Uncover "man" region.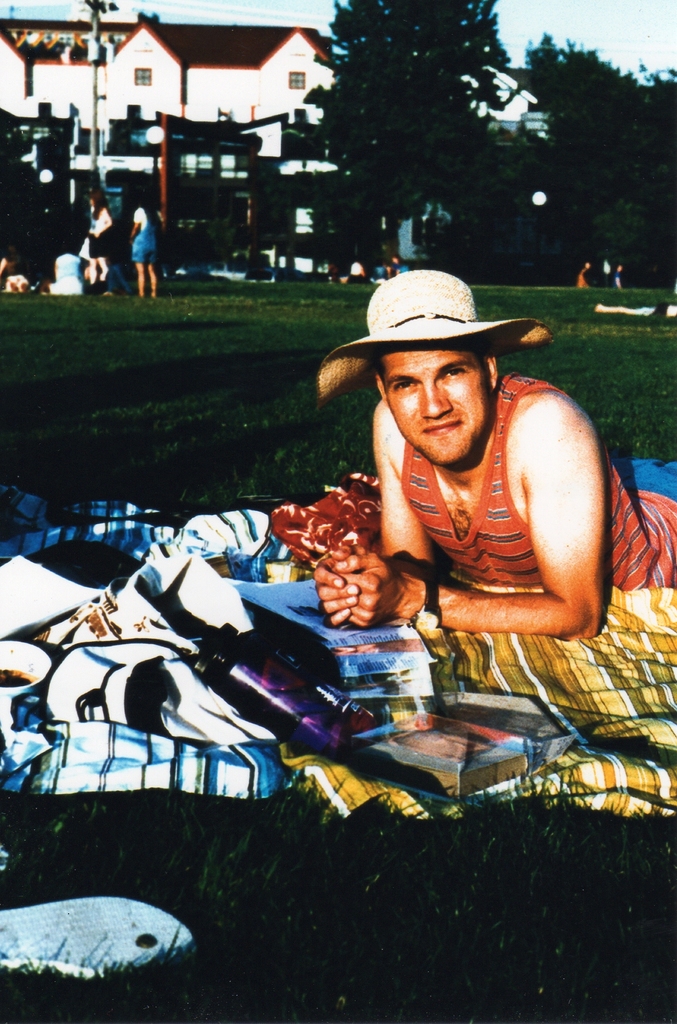
Uncovered: BBox(311, 269, 676, 638).
